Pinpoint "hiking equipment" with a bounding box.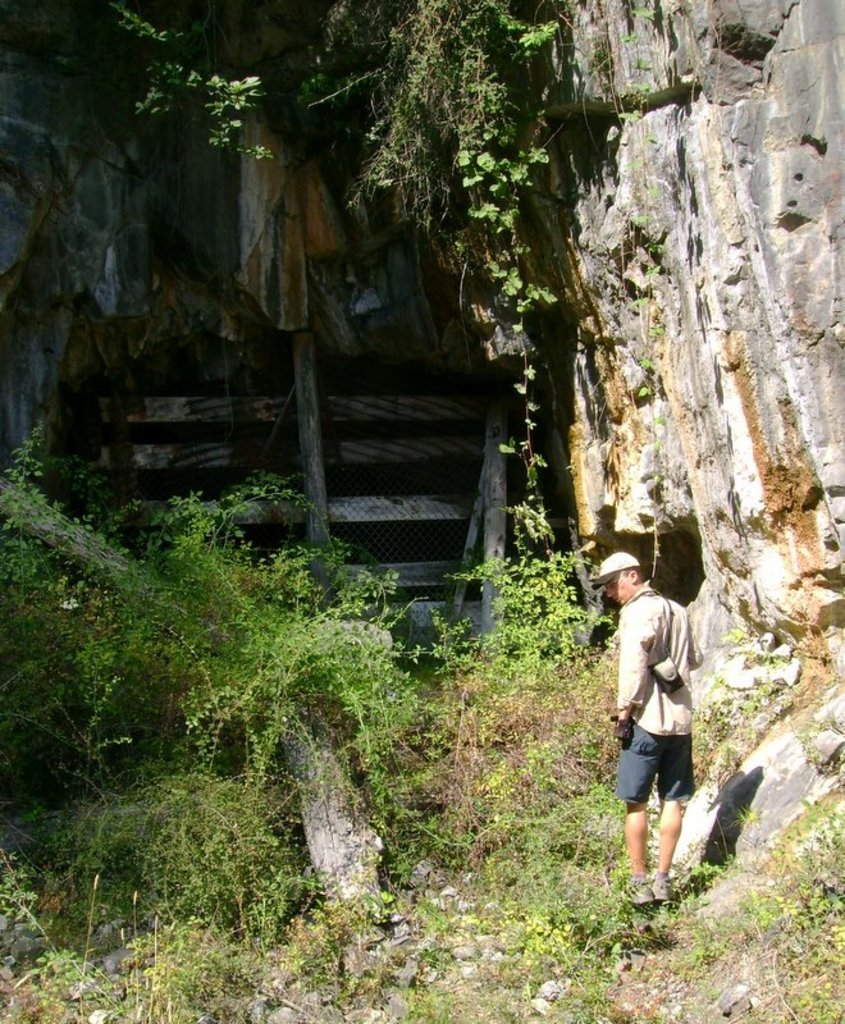
{"left": 648, "top": 874, "right": 684, "bottom": 910}.
